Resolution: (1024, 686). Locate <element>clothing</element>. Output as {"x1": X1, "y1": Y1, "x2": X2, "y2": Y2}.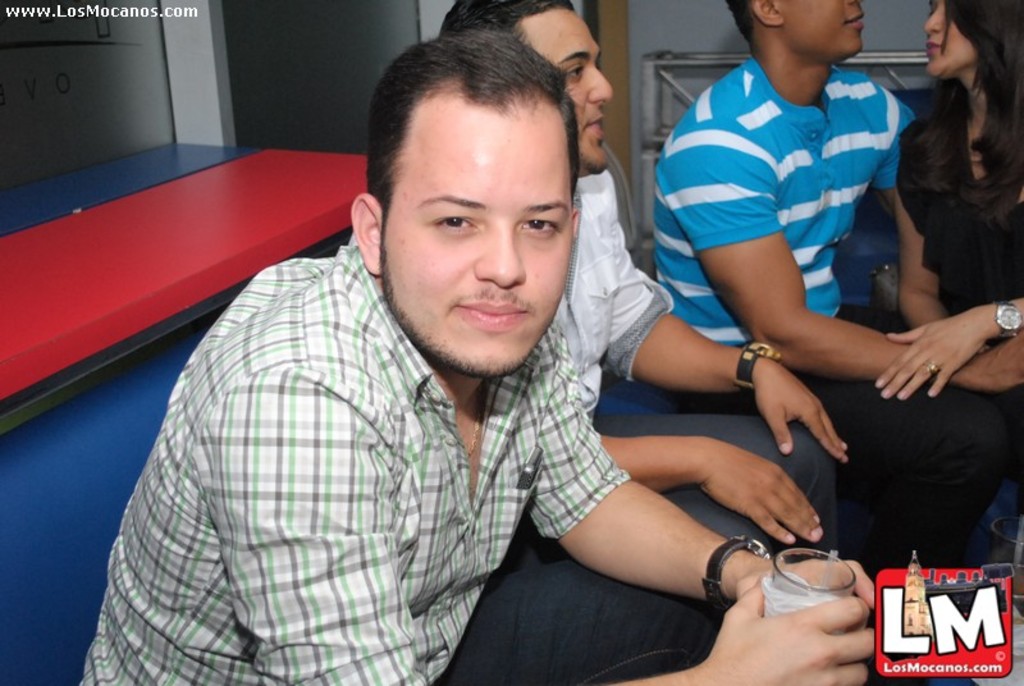
{"x1": 896, "y1": 90, "x2": 1023, "y2": 316}.
